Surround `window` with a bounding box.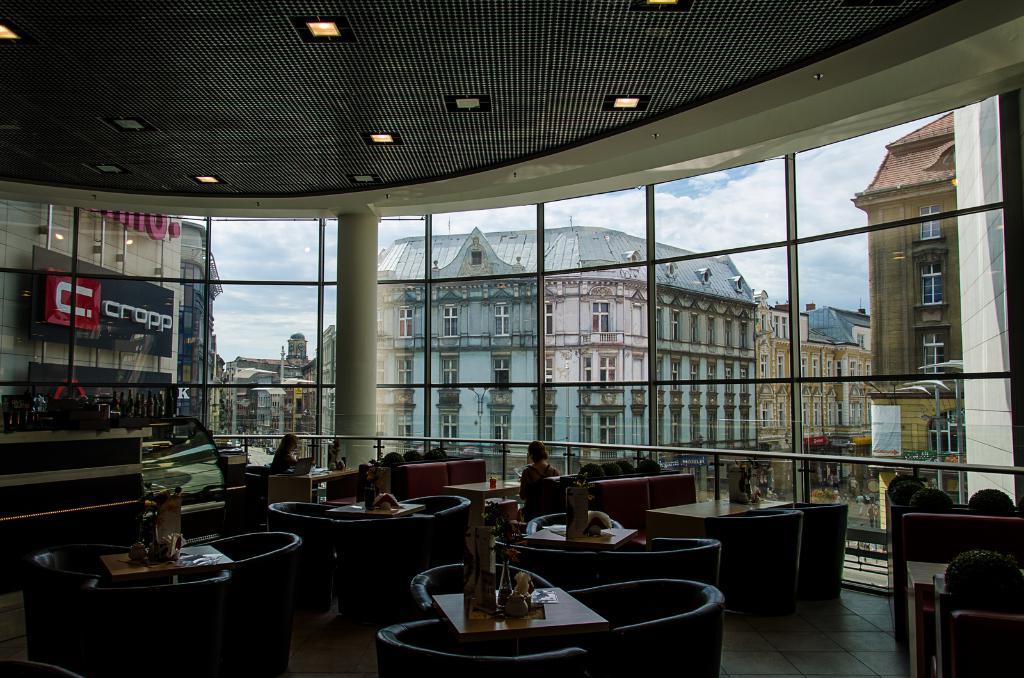
[722, 316, 731, 346].
